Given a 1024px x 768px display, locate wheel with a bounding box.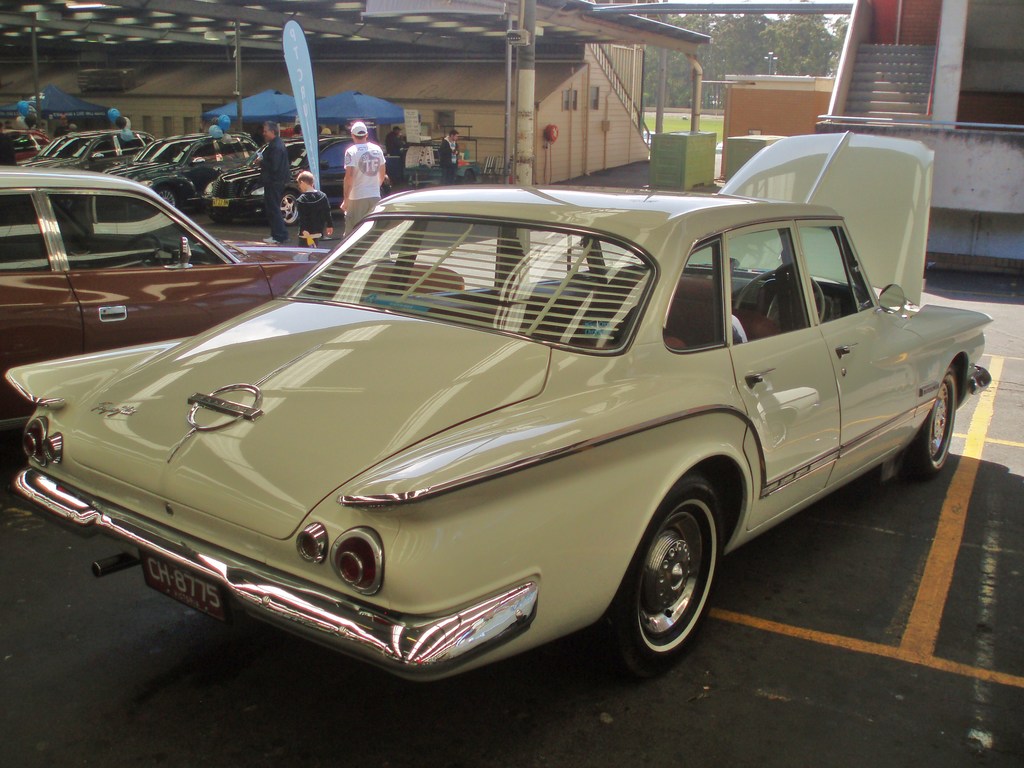
Located: box=[621, 499, 728, 660].
